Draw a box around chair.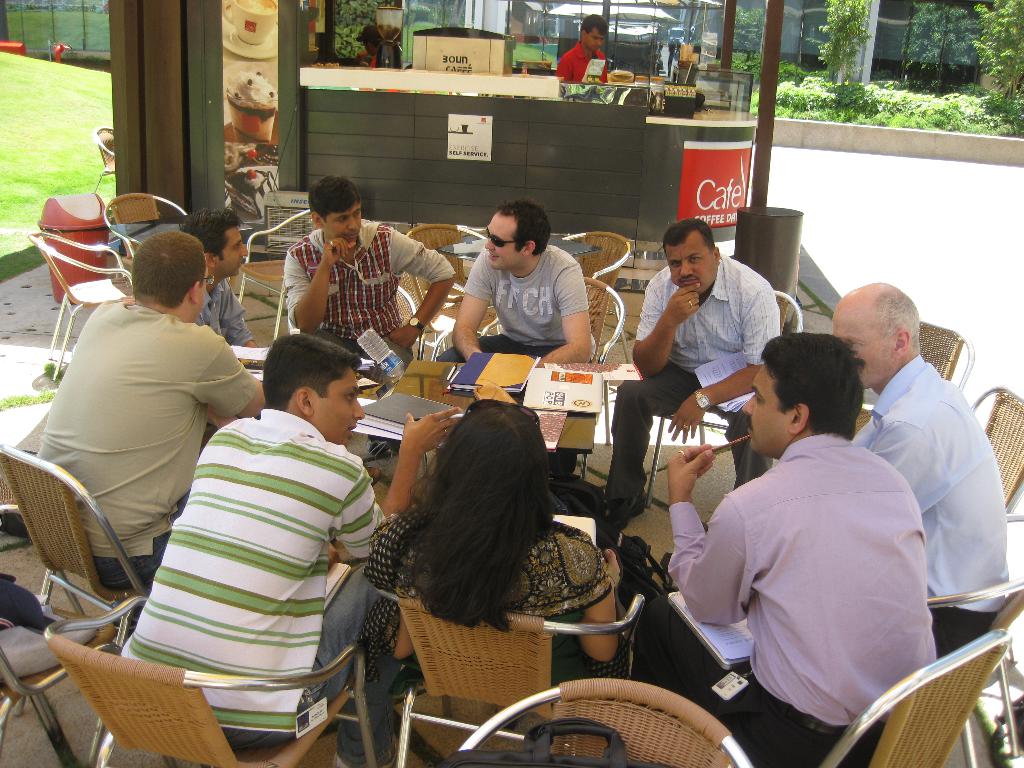
rect(103, 189, 191, 294).
